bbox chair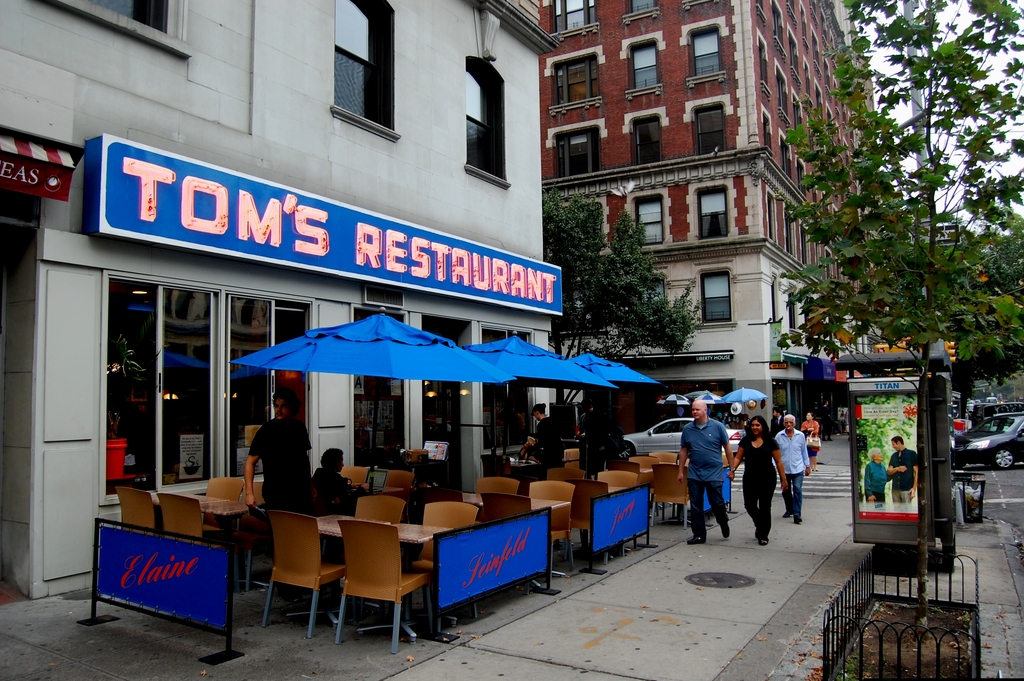
<region>646, 450, 680, 461</region>
